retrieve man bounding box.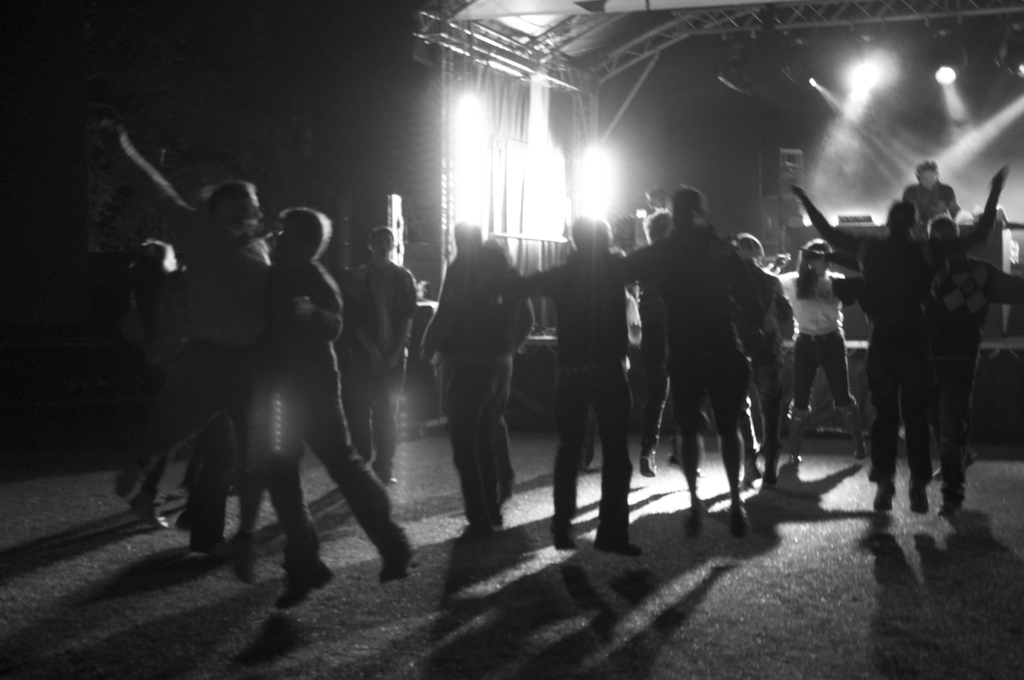
Bounding box: <box>496,210,637,556</box>.
